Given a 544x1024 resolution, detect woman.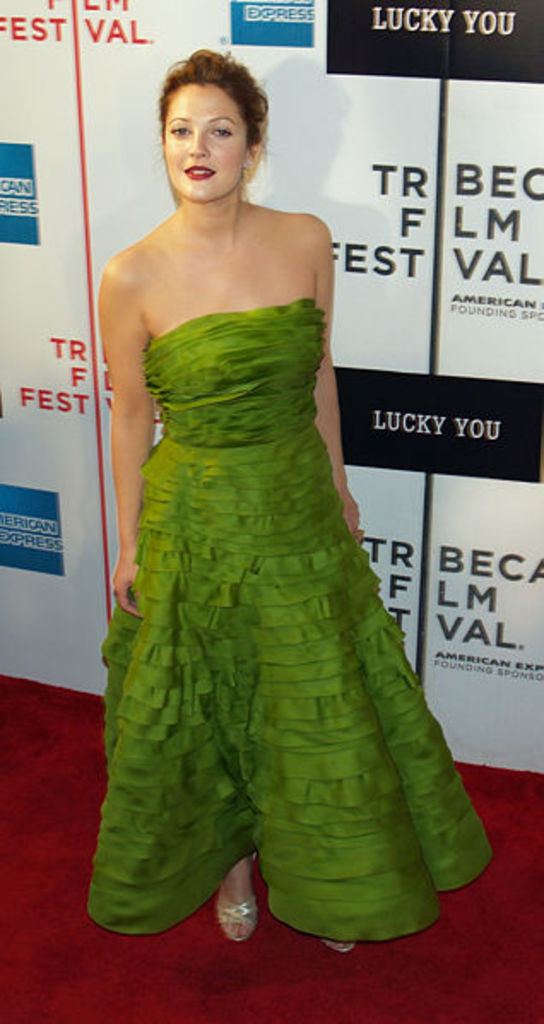
{"x1": 75, "y1": 74, "x2": 484, "y2": 896}.
